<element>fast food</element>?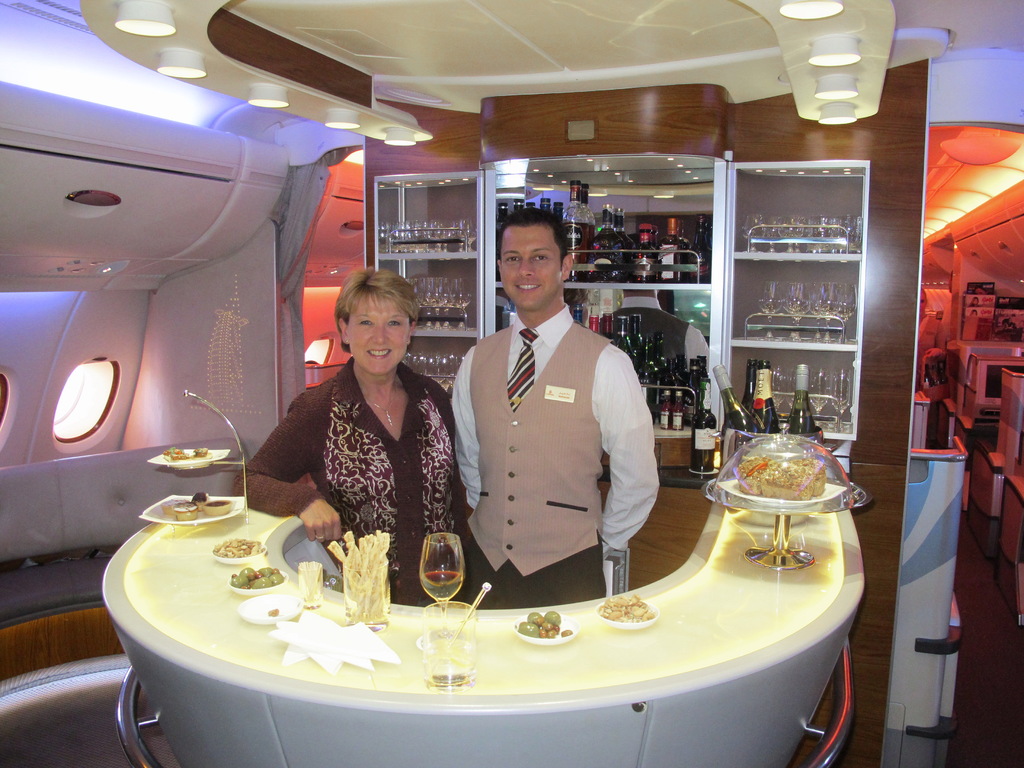
[x1=731, y1=456, x2=824, y2=498]
